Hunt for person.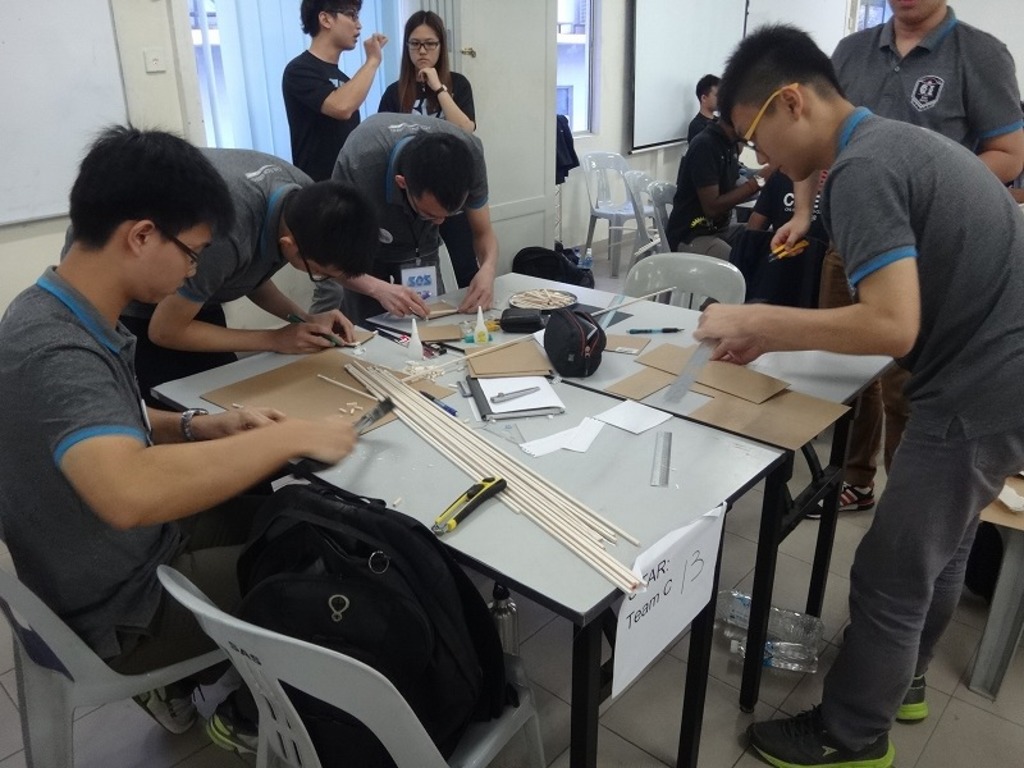
Hunted down at region(713, 22, 1023, 767).
